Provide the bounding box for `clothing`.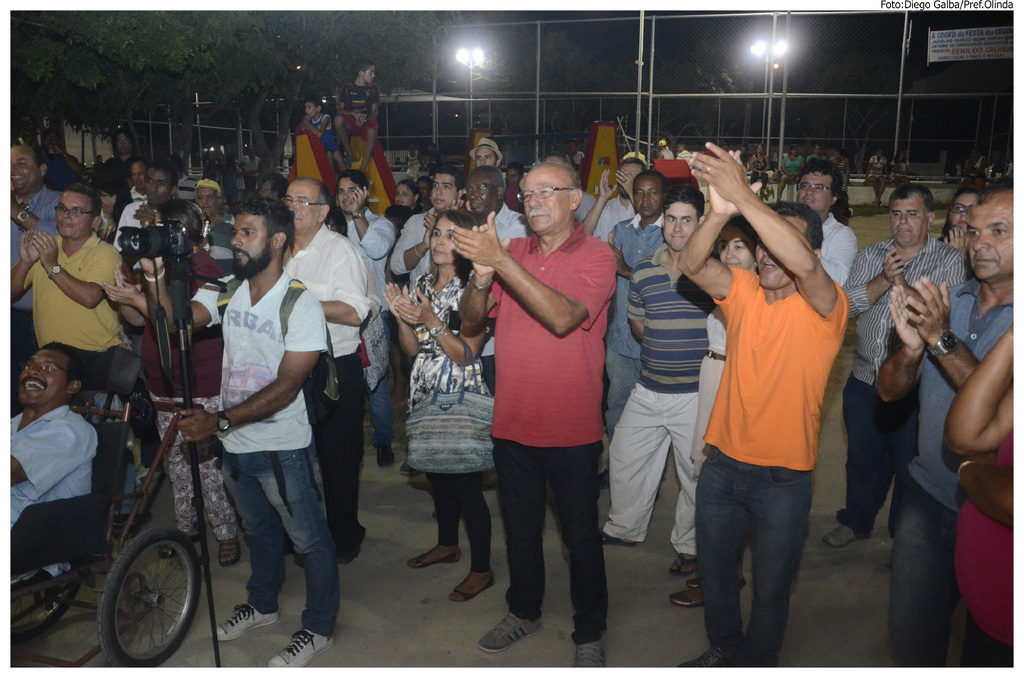
280/220/378/558.
